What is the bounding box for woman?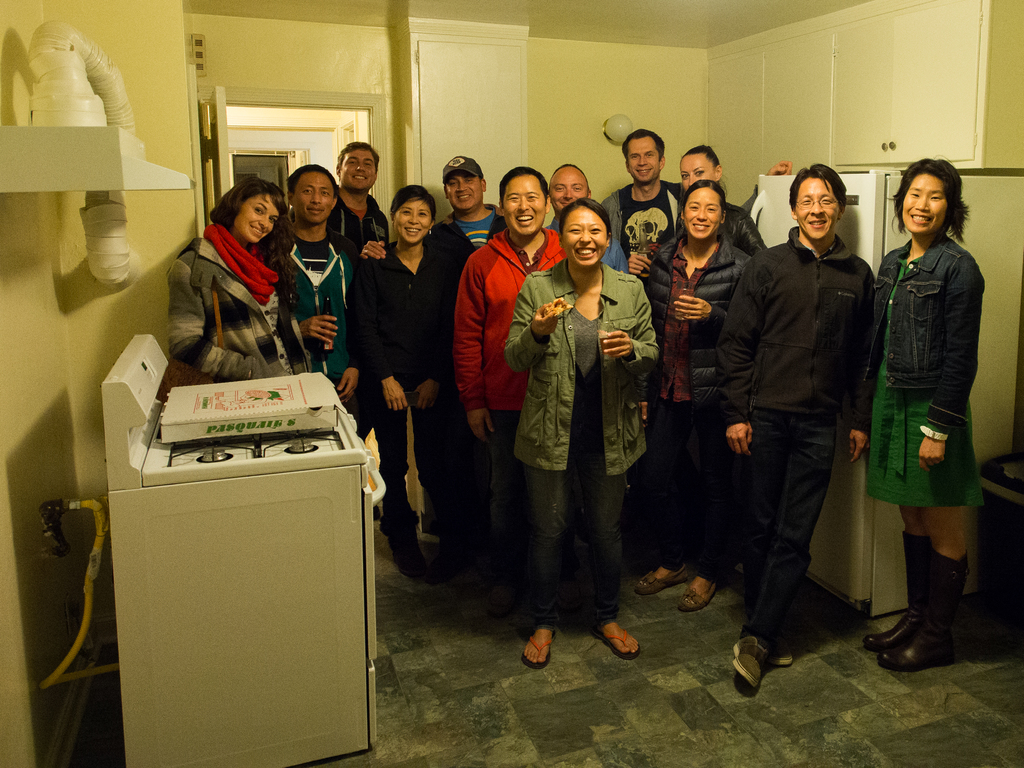
region(356, 184, 454, 578).
